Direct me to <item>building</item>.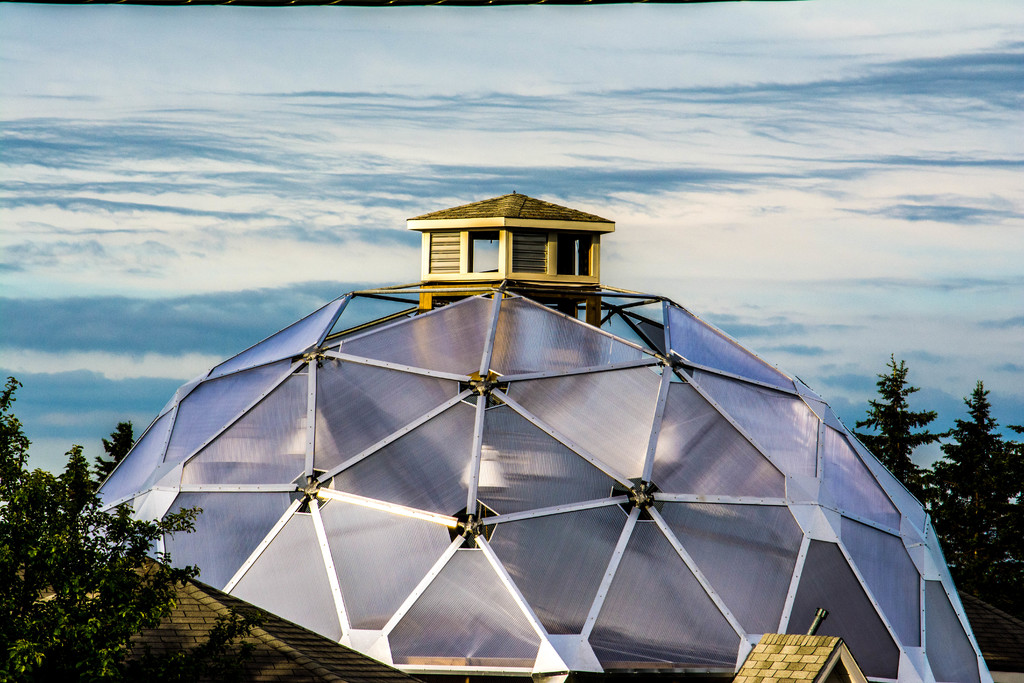
Direction: <region>17, 184, 998, 682</region>.
